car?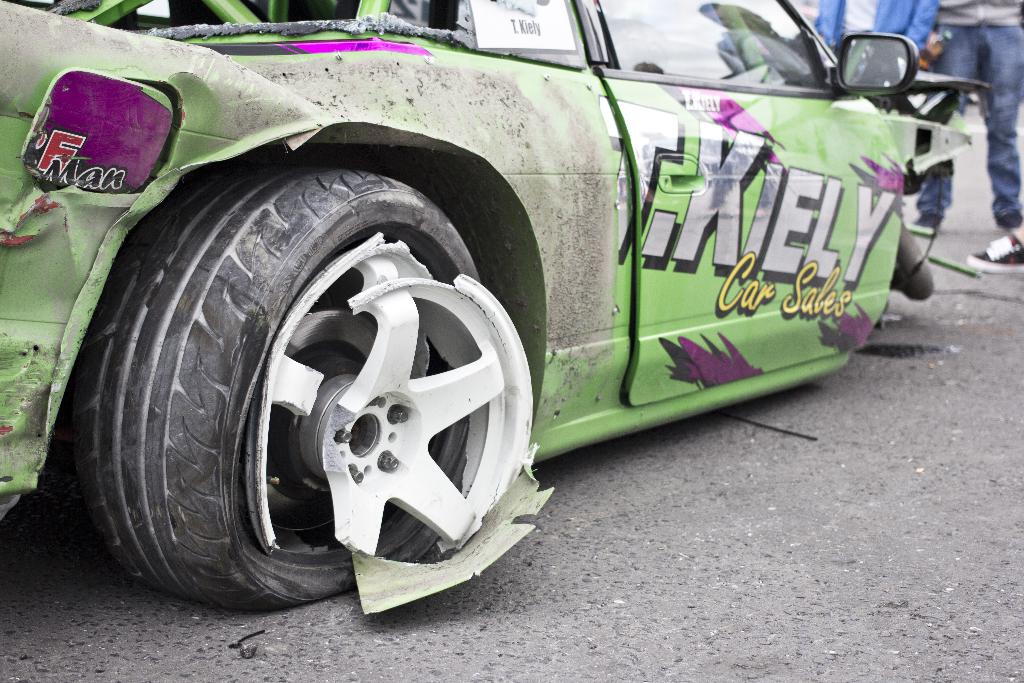
52/0/949/590
